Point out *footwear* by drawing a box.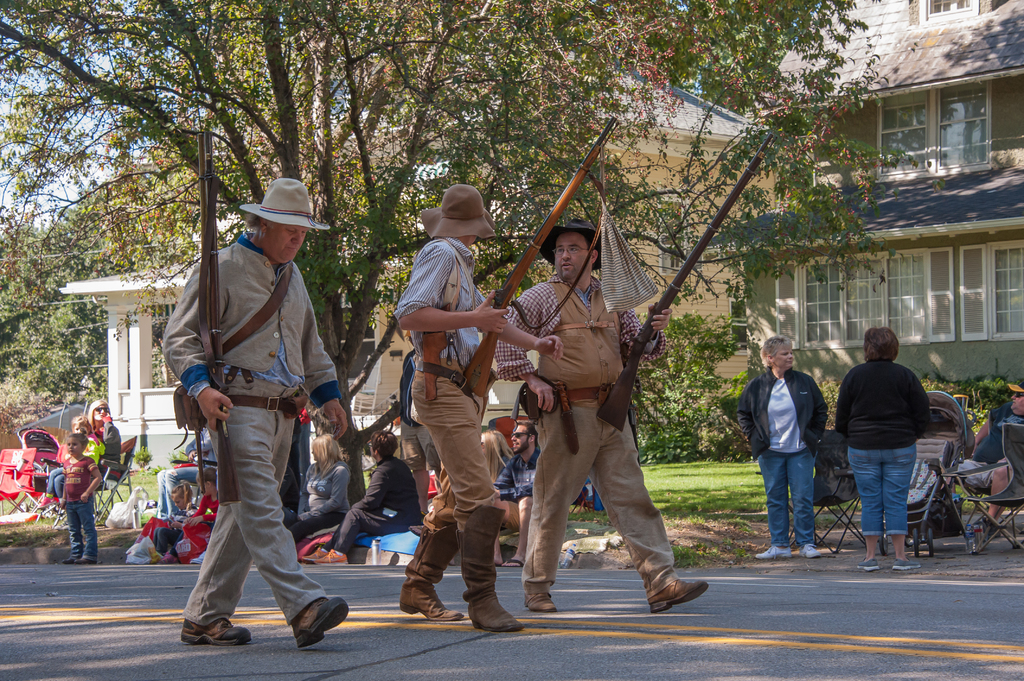
(181, 618, 255, 648).
